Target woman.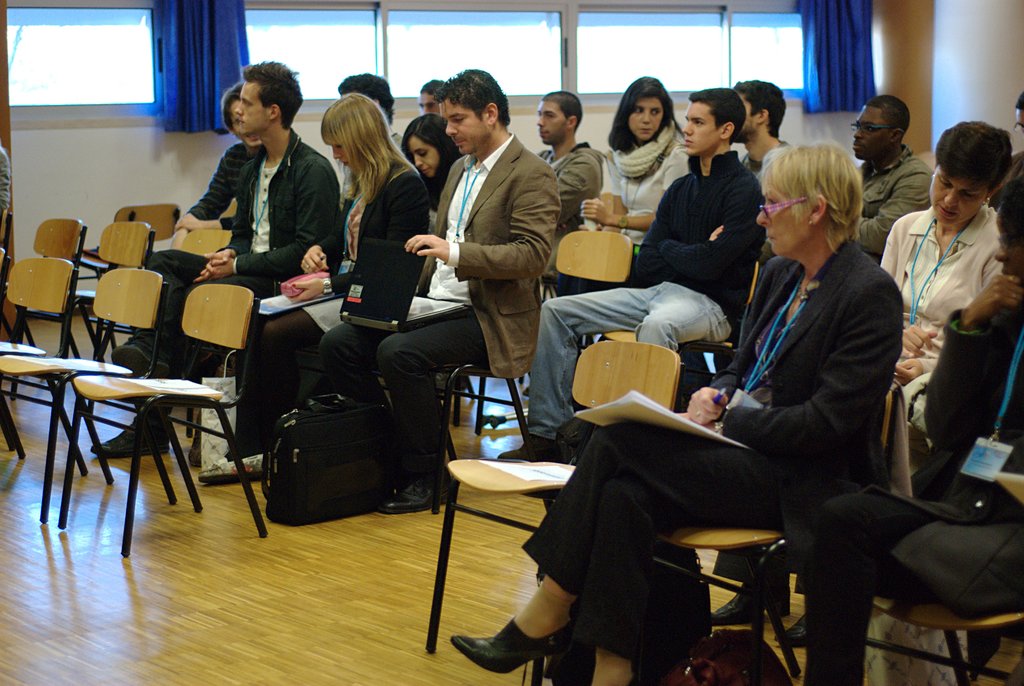
Target region: Rect(554, 74, 692, 296).
